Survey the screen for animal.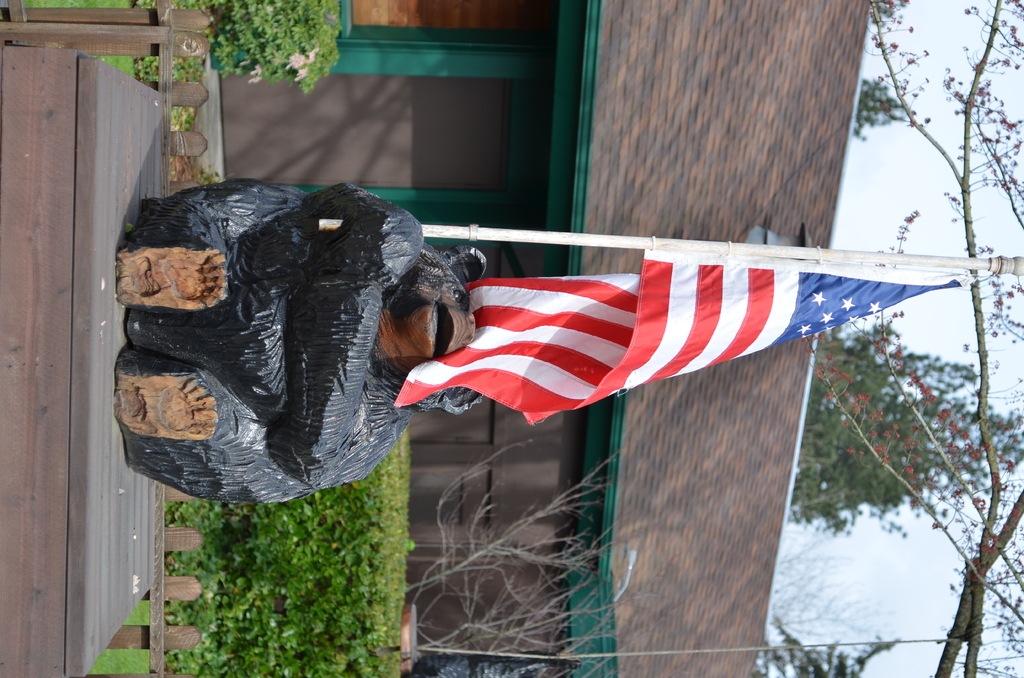
Survey found: locate(116, 181, 484, 504).
